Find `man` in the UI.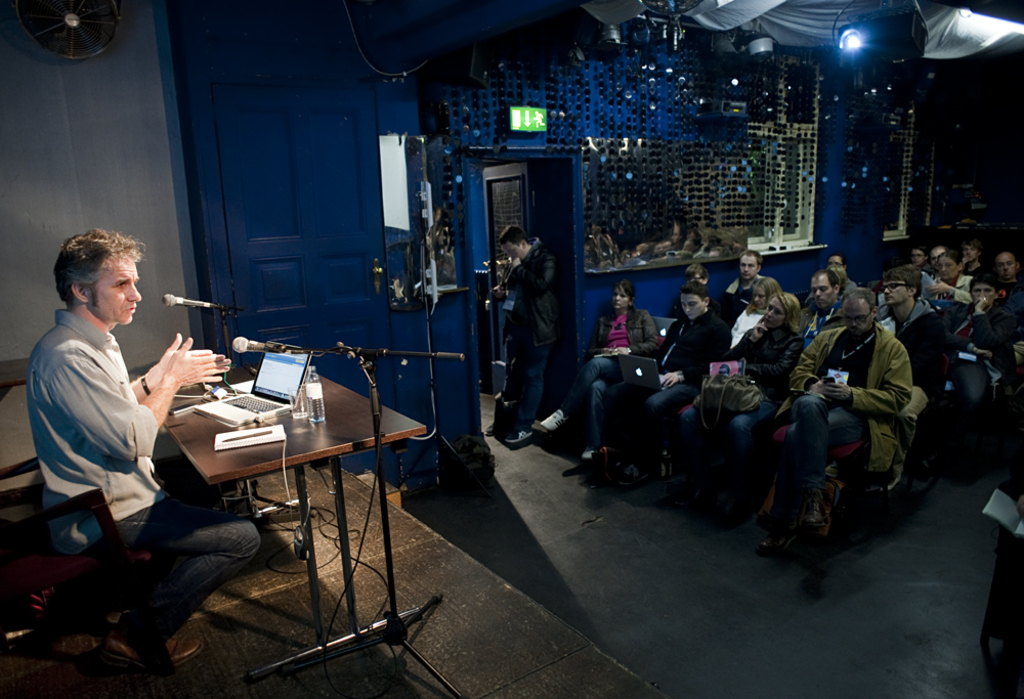
UI element at left=941, top=273, right=1001, bottom=460.
